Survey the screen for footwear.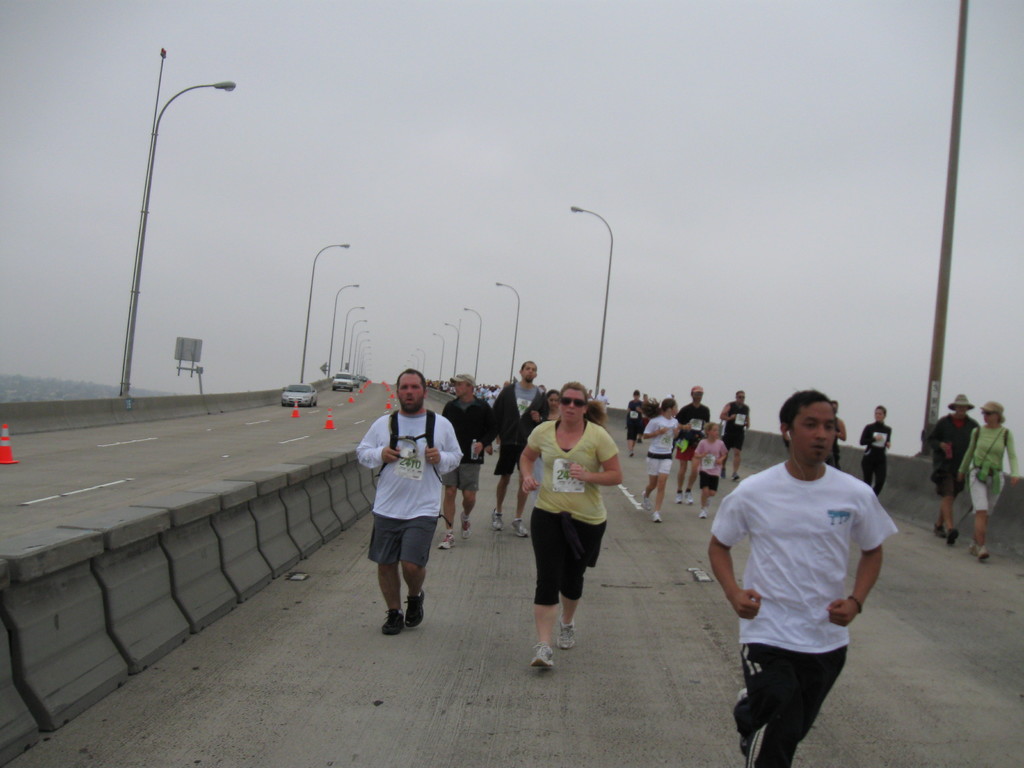
Survey found: x1=947, y1=527, x2=959, y2=547.
